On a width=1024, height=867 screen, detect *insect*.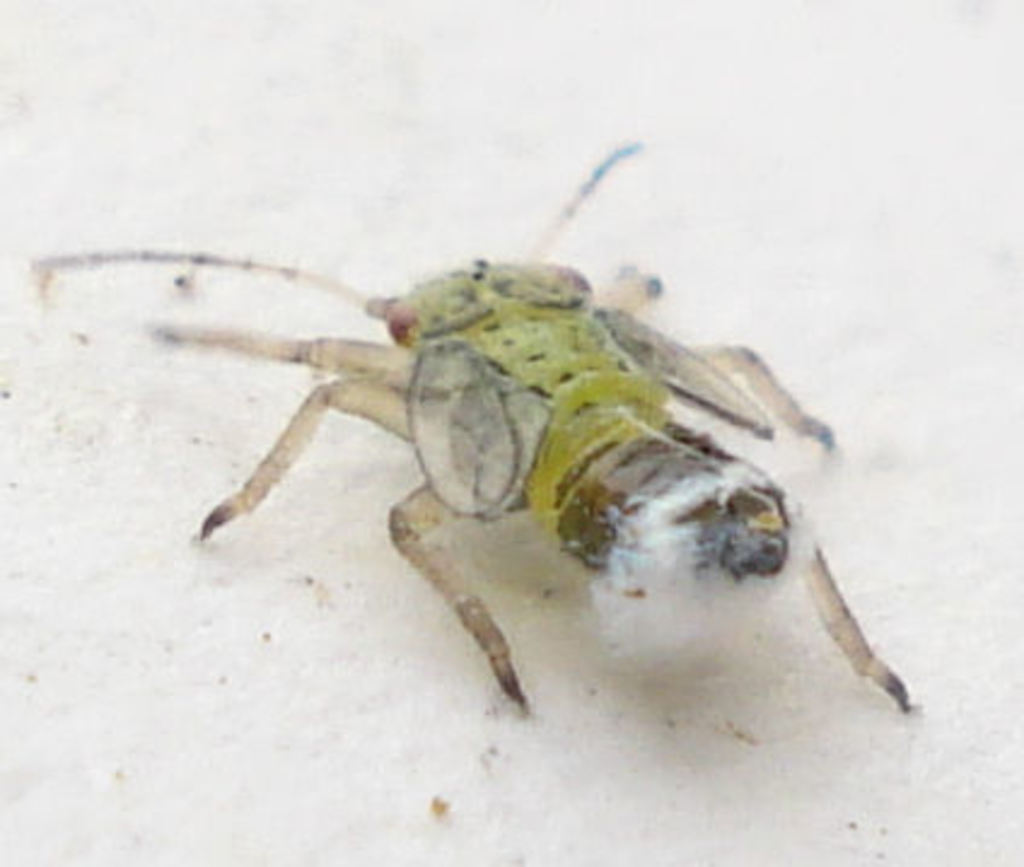
pyautogui.locateOnScreen(29, 135, 903, 712).
